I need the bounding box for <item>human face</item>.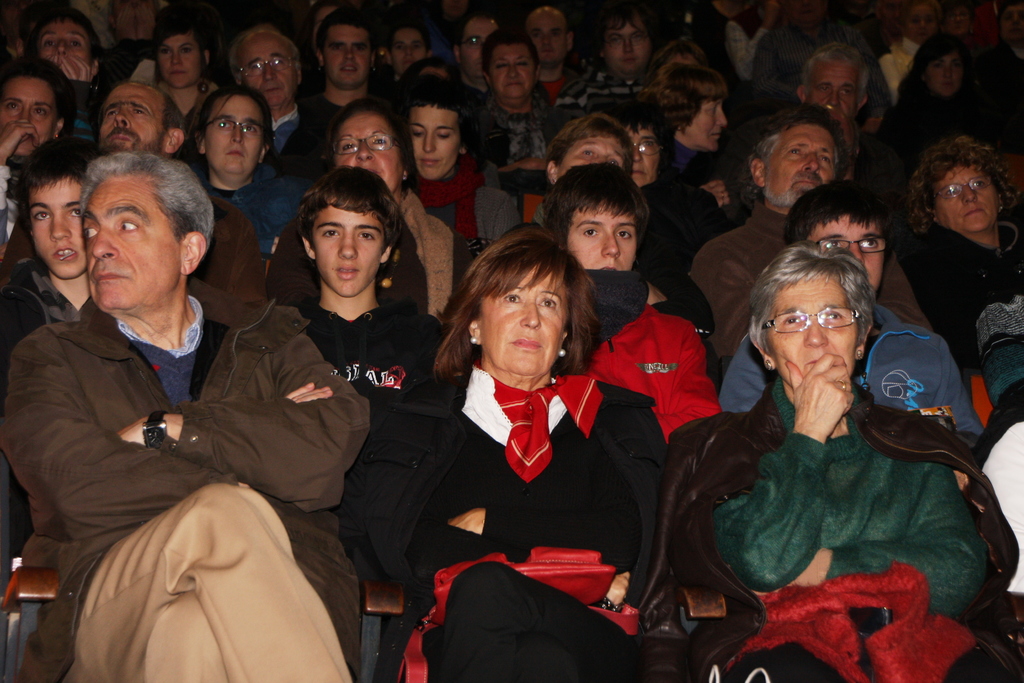
Here it is: x1=477 y1=266 x2=568 y2=375.
